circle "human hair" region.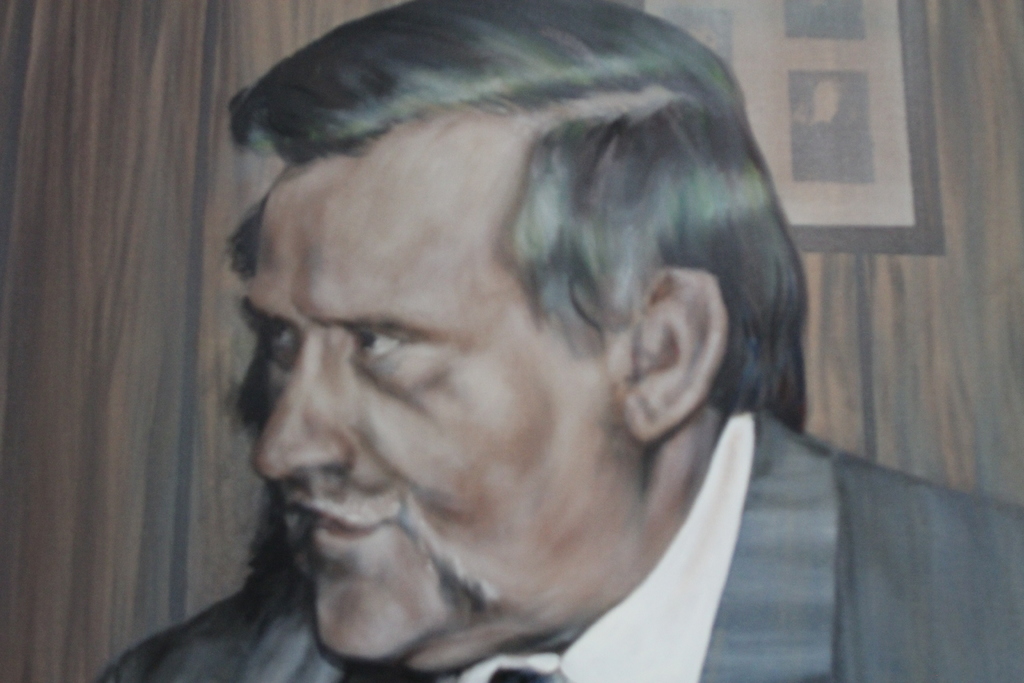
Region: <region>222, 0, 808, 434</region>.
